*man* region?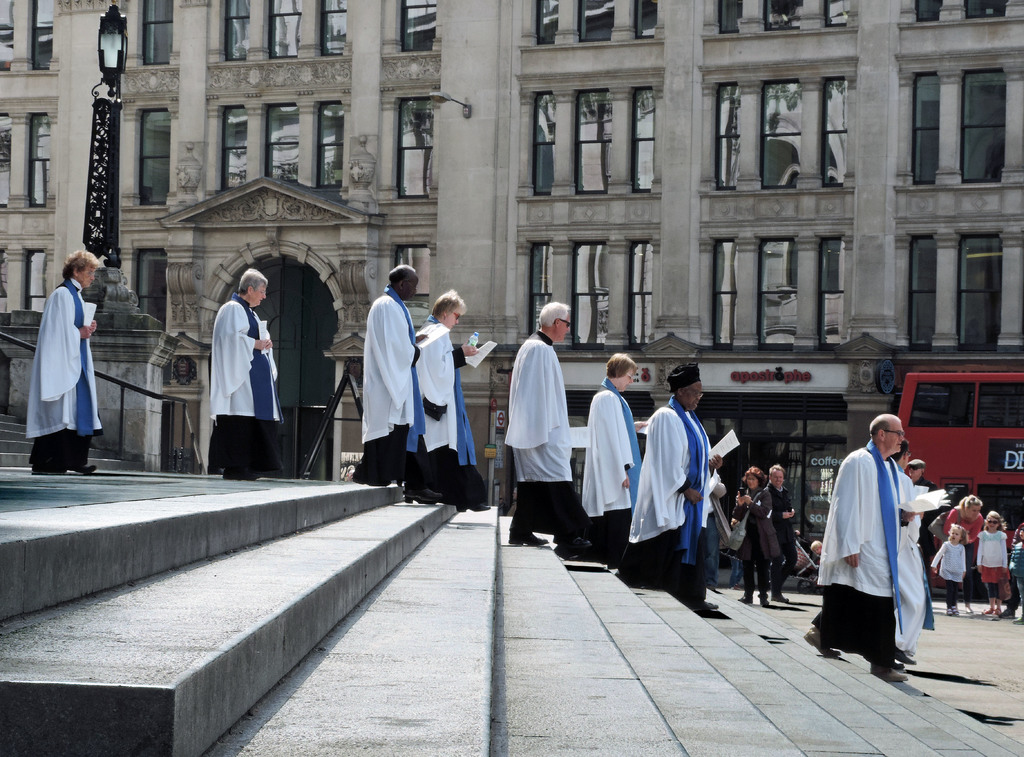
{"x1": 497, "y1": 300, "x2": 598, "y2": 554}
